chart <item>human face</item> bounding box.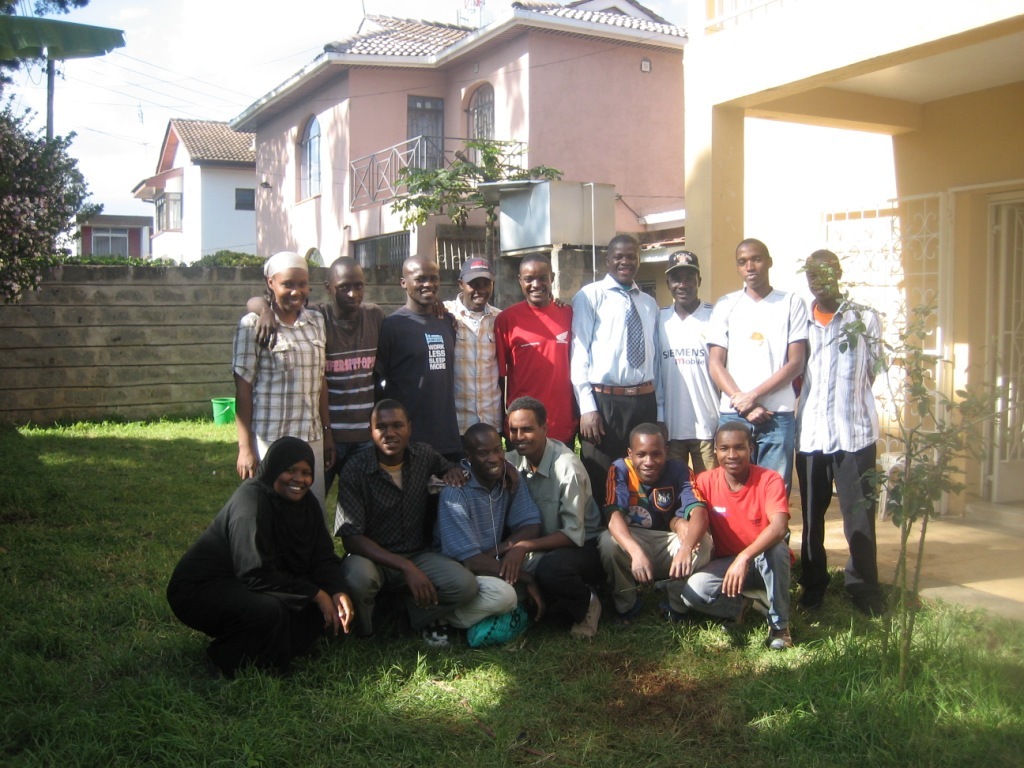
Charted: {"left": 271, "top": 267, "right": 311, "bottom": 315}.
